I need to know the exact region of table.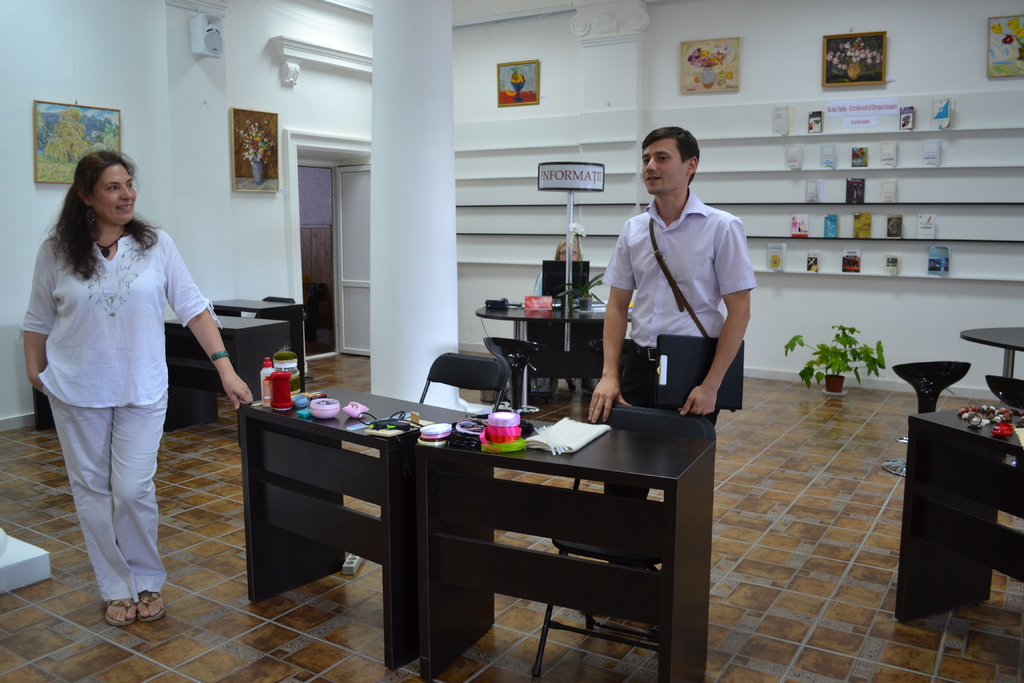
Region: 477:305:635:390.
